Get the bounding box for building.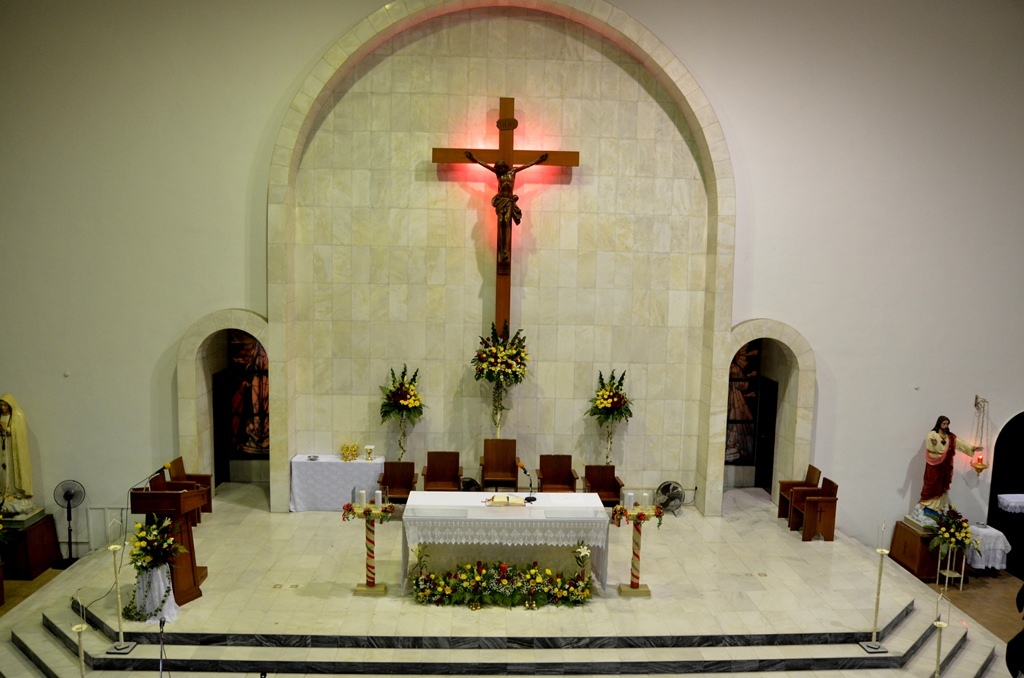
<region>0, 0, 1023, 677</region>.
